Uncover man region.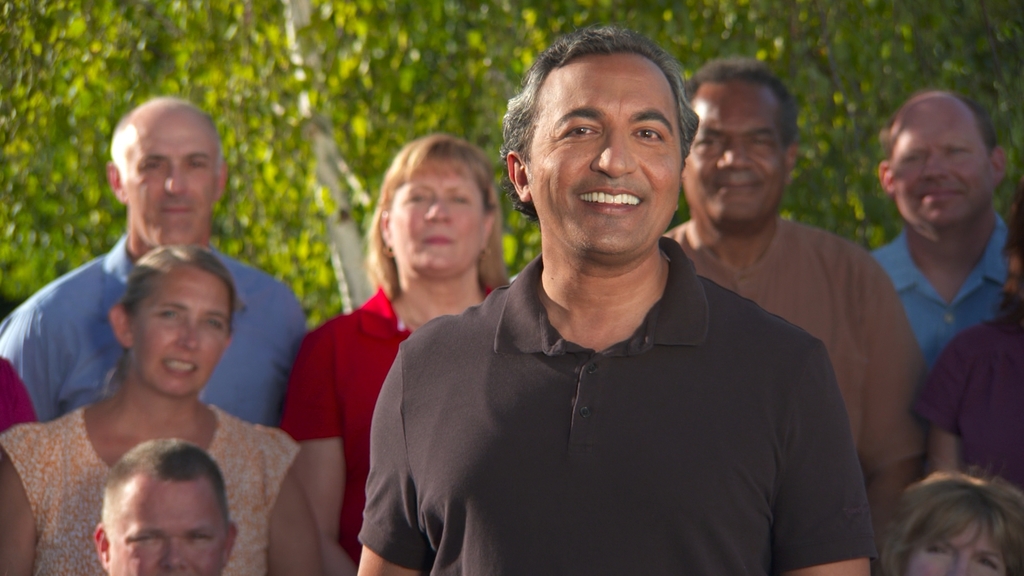
Uncovered: [342, 26, 876, 575].
